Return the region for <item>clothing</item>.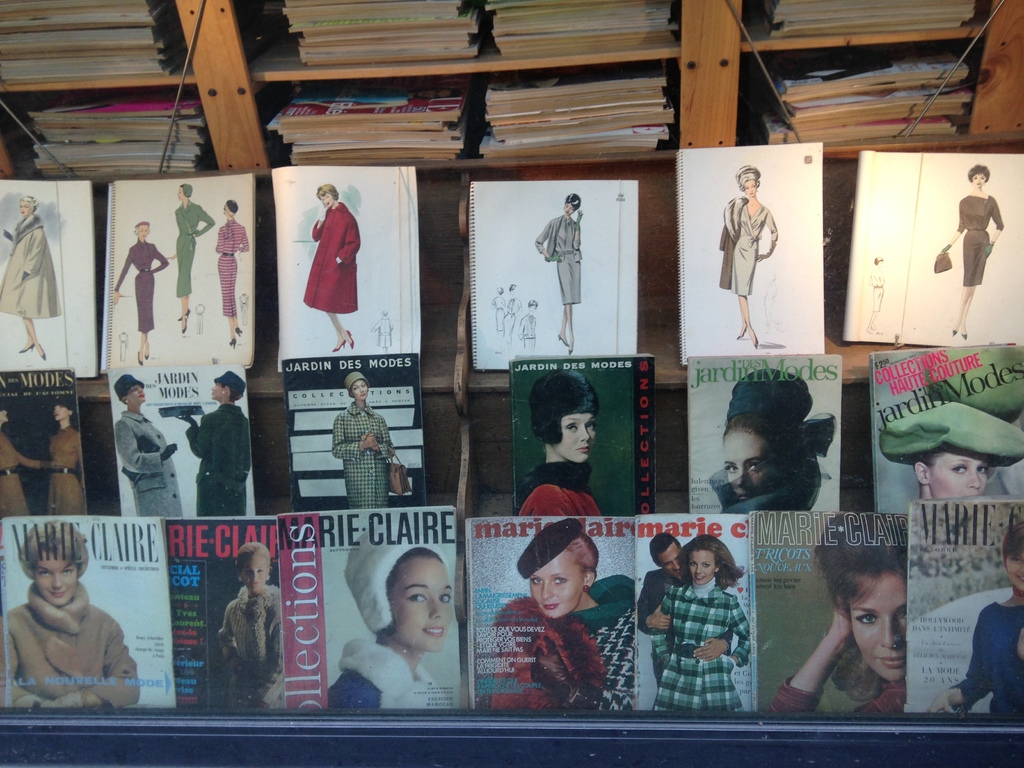
detection(226, 580, 288, 708).
